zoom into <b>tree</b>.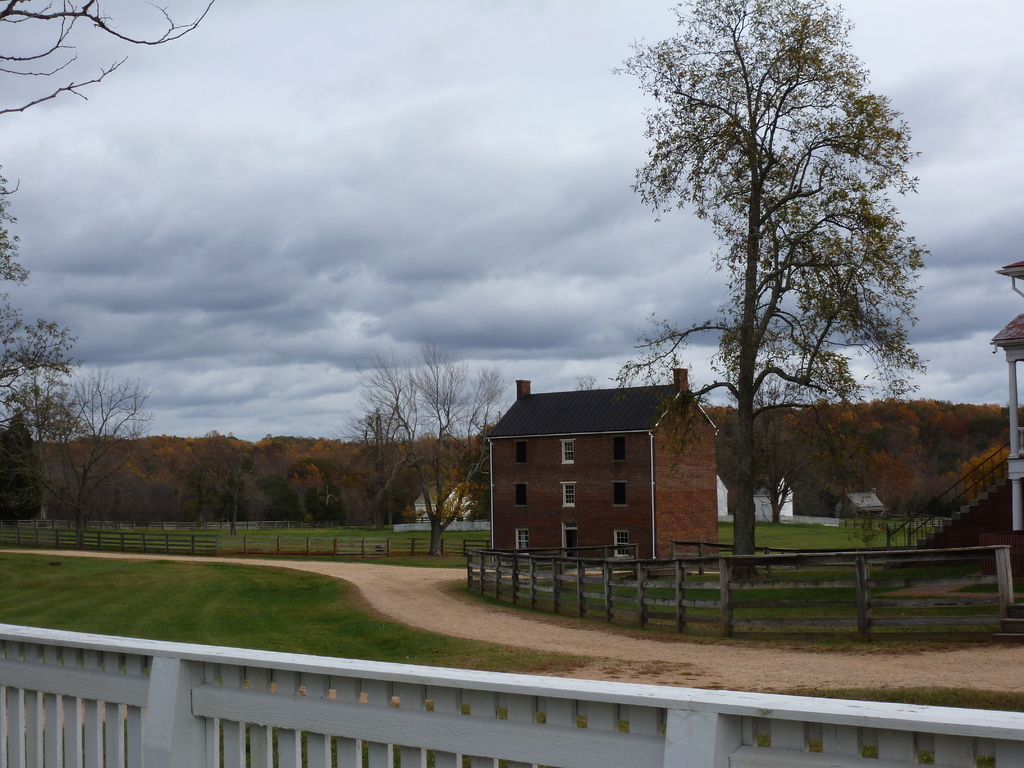
Zoom target: Rect(648, 8, 924, 521).
